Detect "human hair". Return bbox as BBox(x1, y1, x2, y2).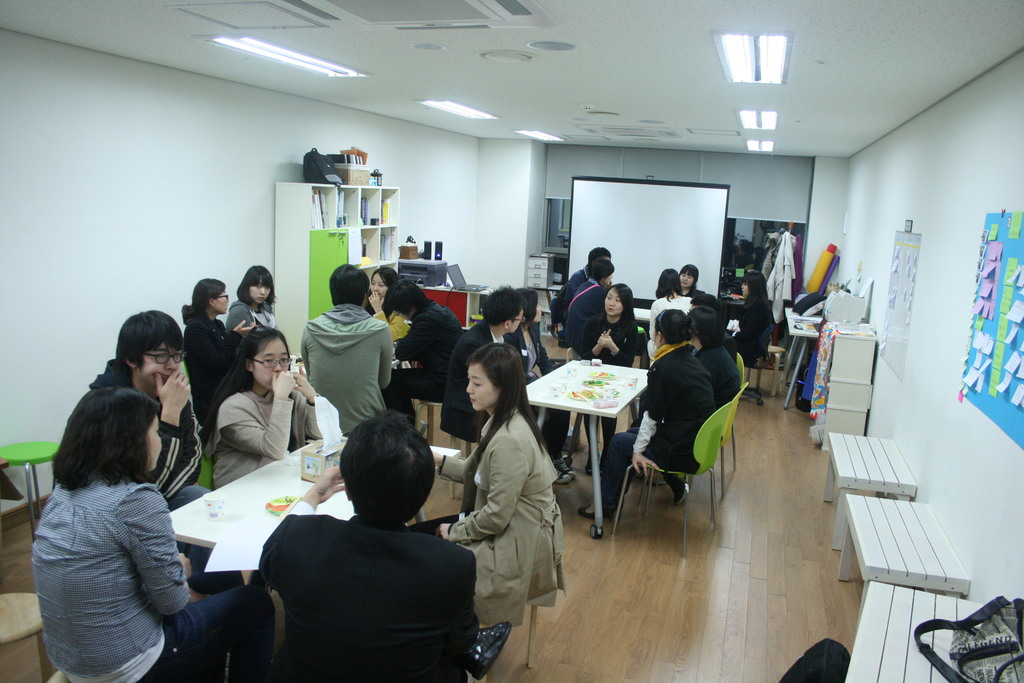
BBox(328, 264, 371, 308).
